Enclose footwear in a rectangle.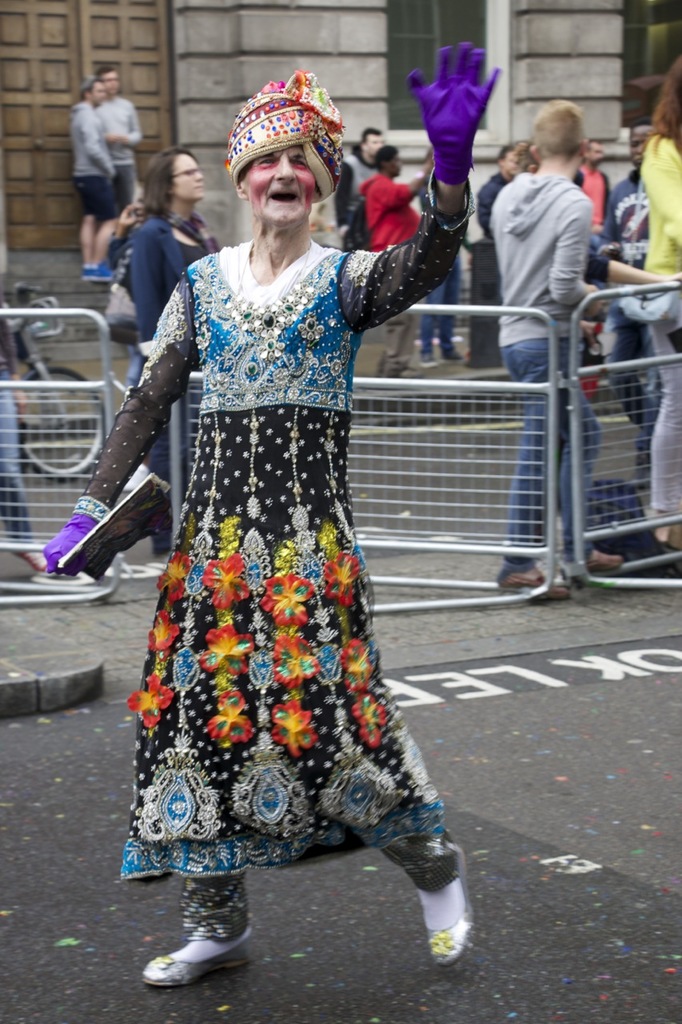
414,874,481,974.
